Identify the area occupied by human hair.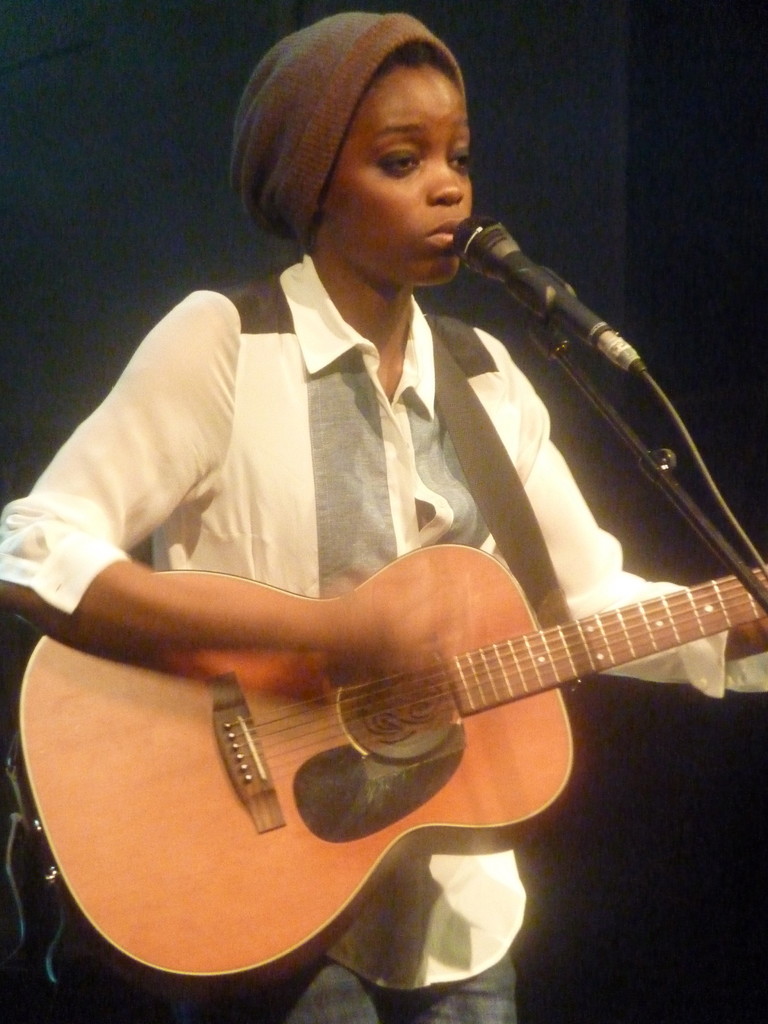
Area: 363/38/457/79.
